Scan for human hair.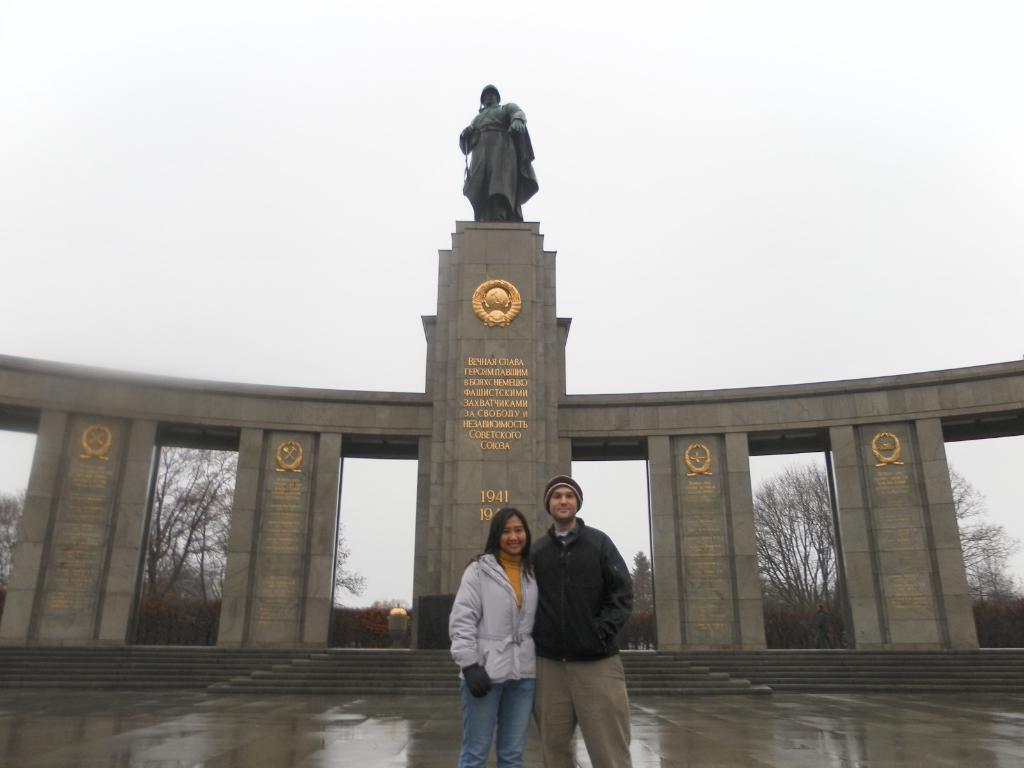
Scan result: region(470, 506, 535, 578).
